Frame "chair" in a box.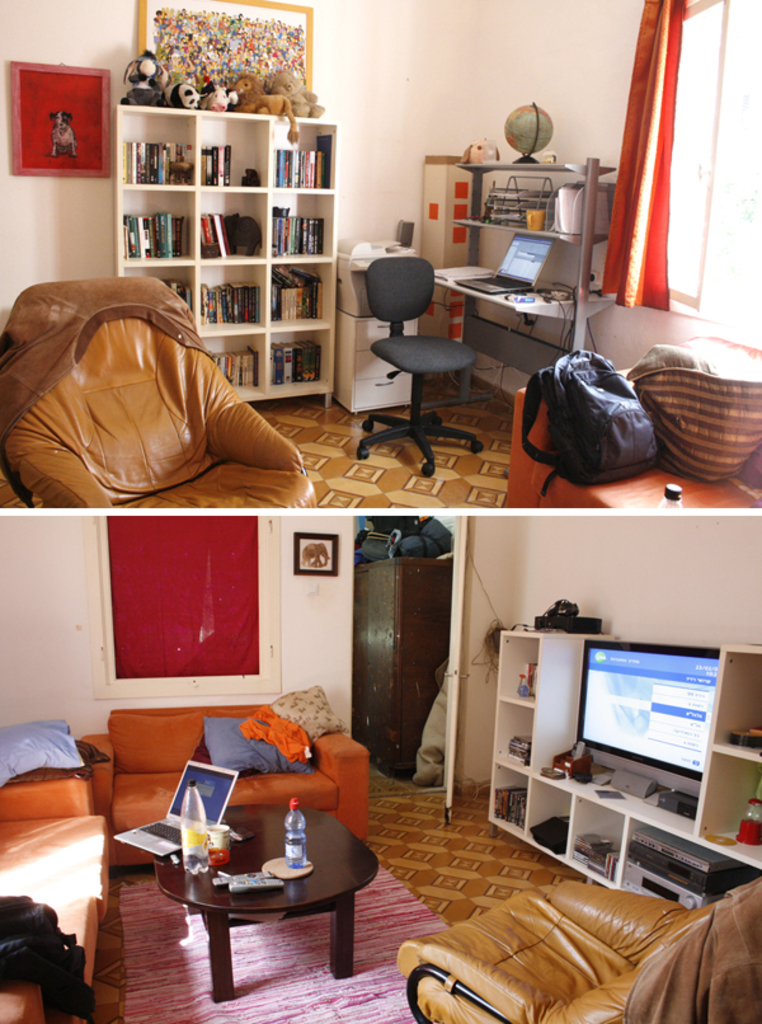
{"x1": 391, "y1": 878, "x2": 761, "y2": 1023}.
